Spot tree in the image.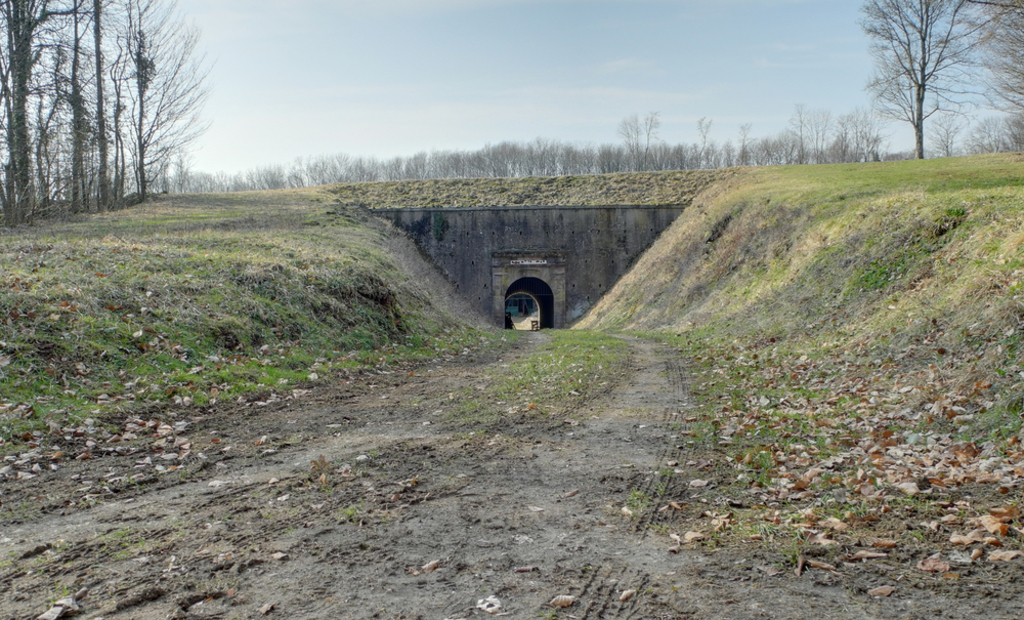
tree found at x1=854, y1=0, x2=1009, y2=158.
